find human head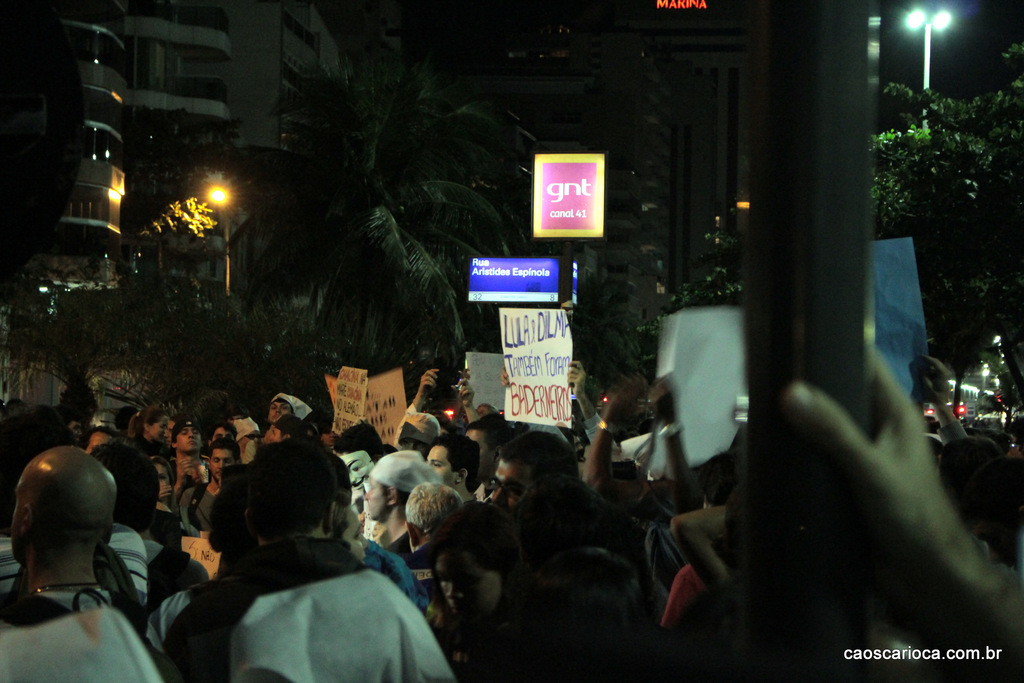
bbox=(169, 420, 199, 453)
